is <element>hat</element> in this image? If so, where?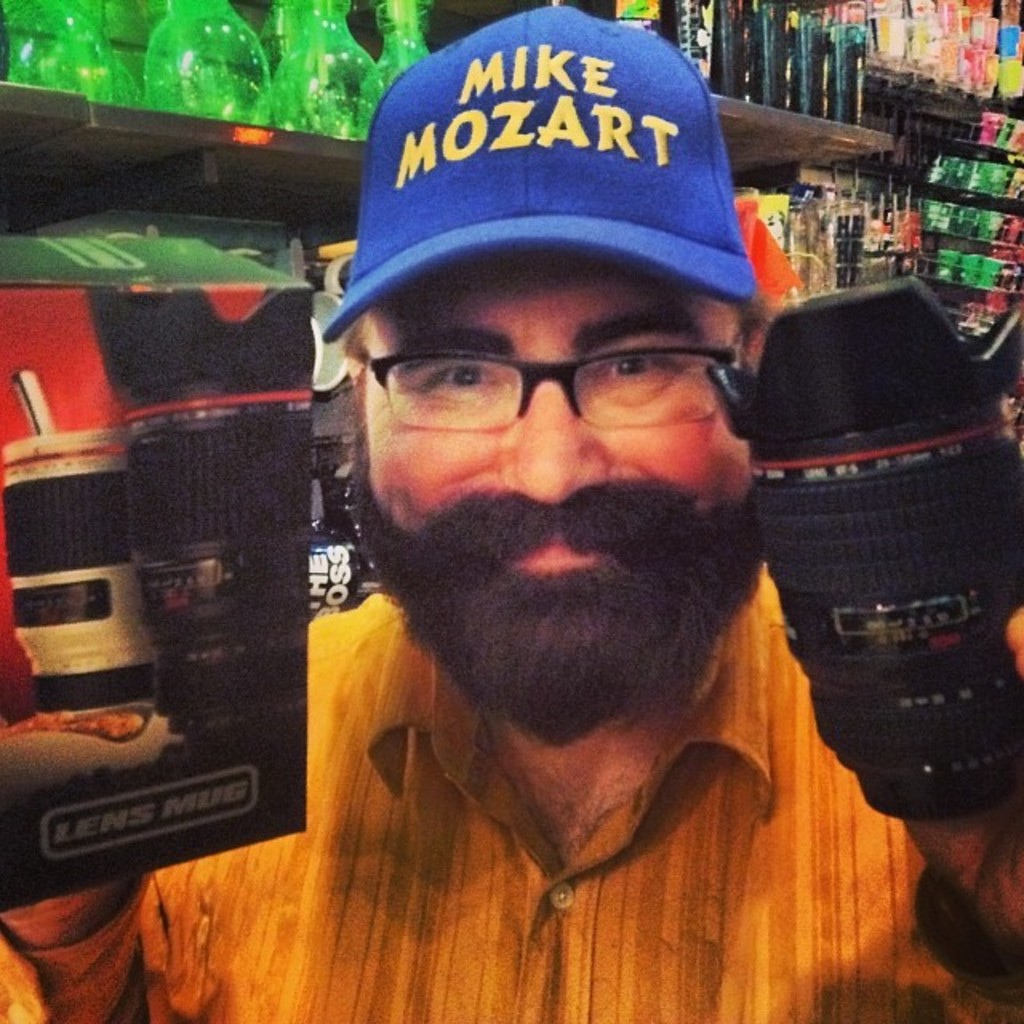
Yes, at BBox(317, 5, 755, 338).
